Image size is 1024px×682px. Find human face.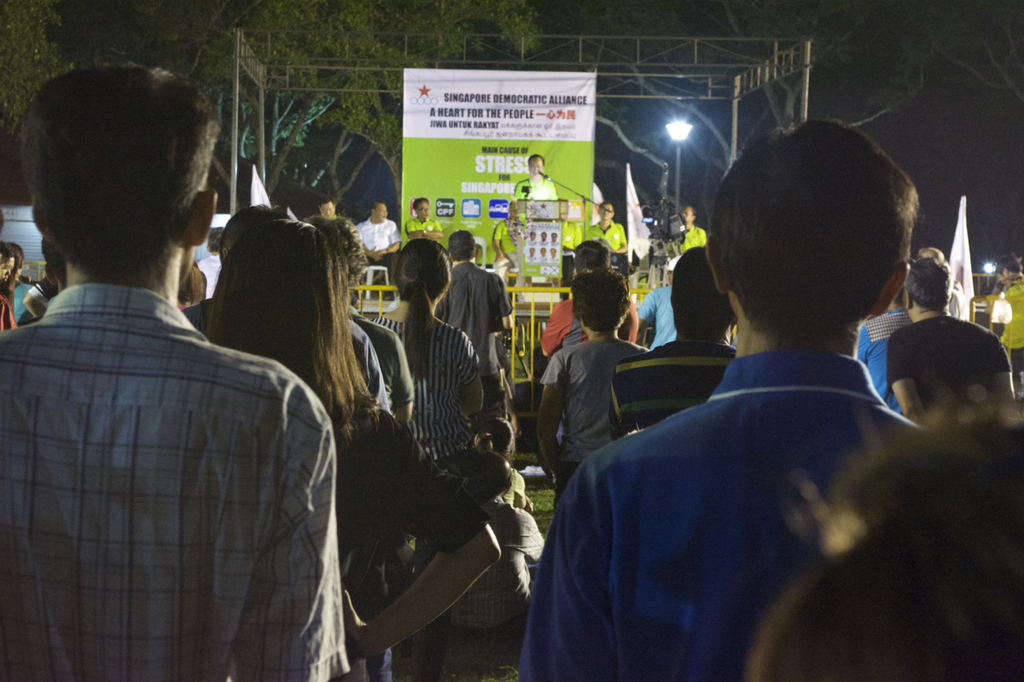
<region>322, 197, 337, 217</region>.
